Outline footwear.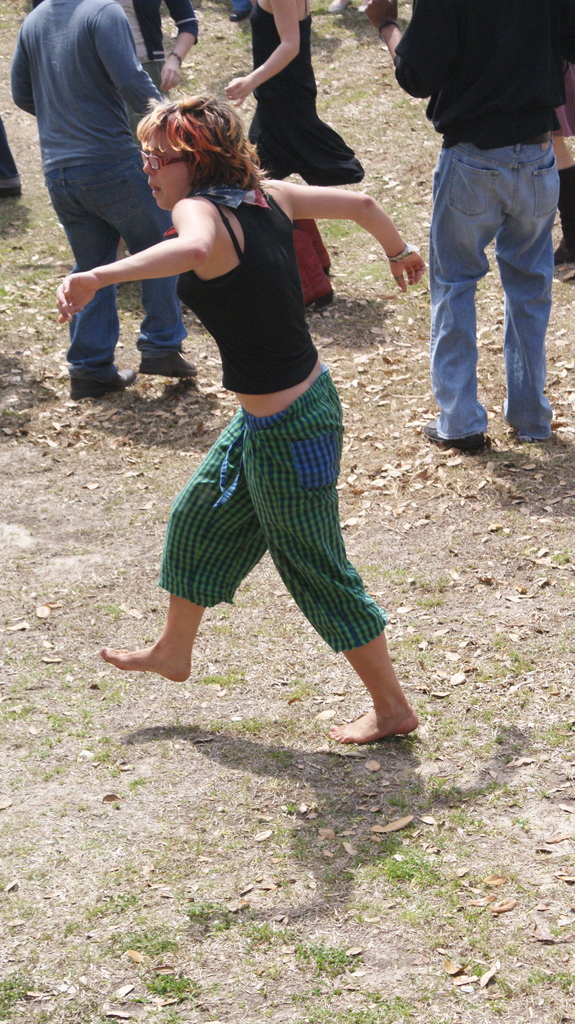
Outline: locate(115, 363, 141, 389).
